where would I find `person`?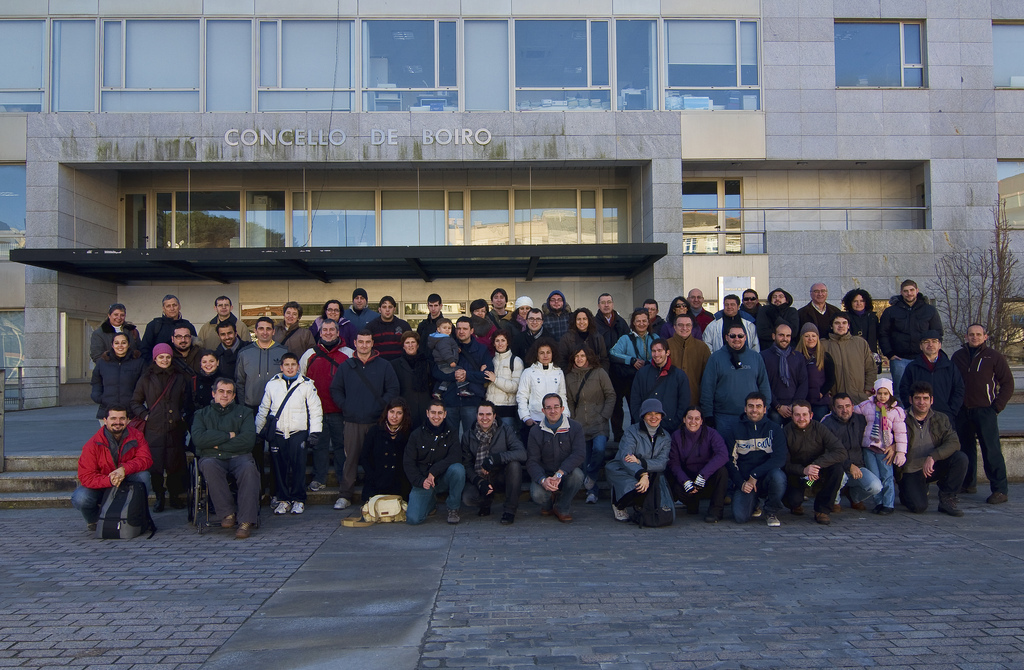
At Rect(485, 333, 527, 414).
